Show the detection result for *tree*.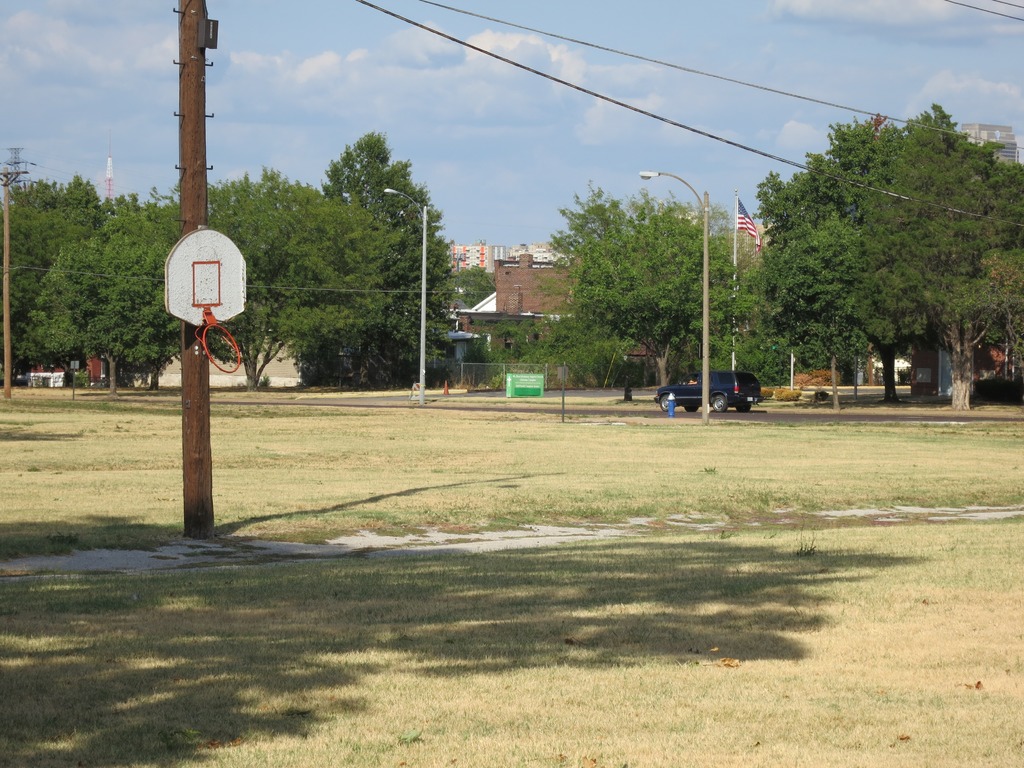
box=[0, 170, 109, 403].
